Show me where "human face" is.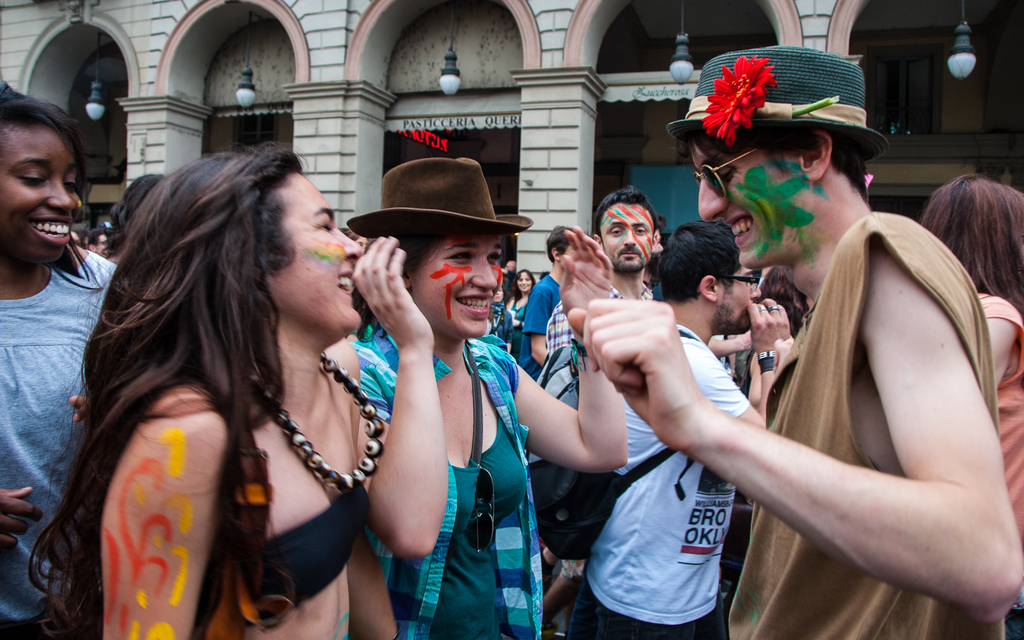
"human face" is at x1=413 y1=239 x2=508 y2=340.
